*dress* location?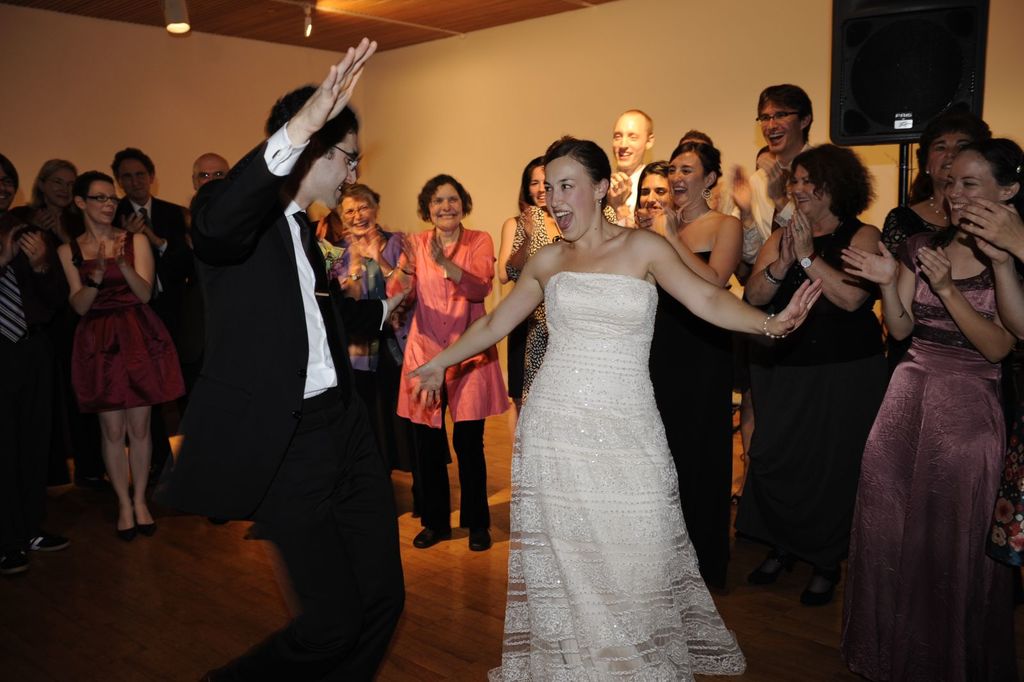
crop(736, 216, 887, 581)
